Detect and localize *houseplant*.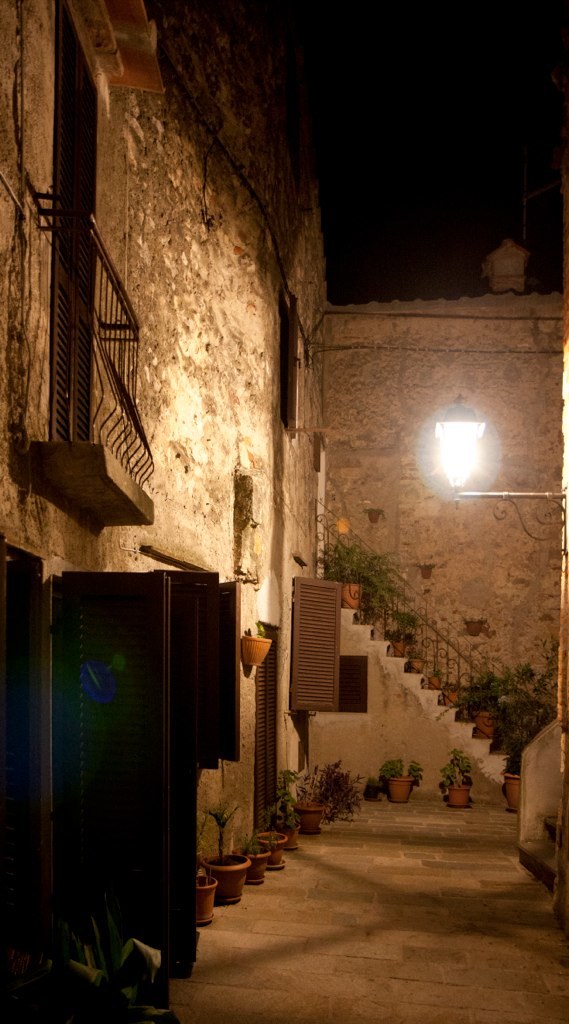
Localized at (270, 769, 300, 847).
